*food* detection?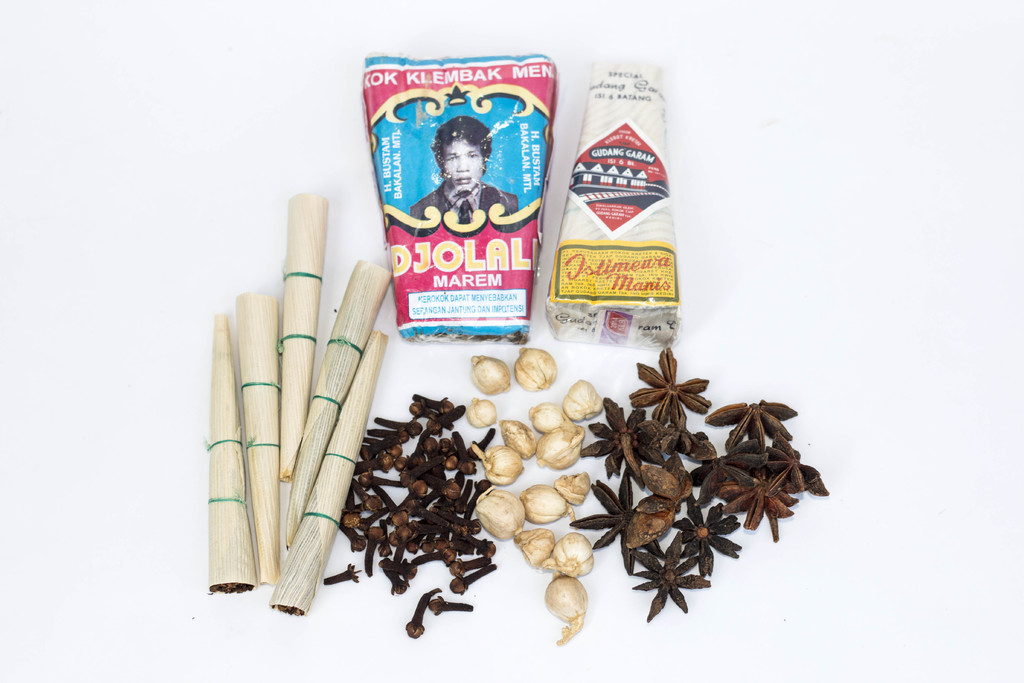
[542, 570, 588, 645]
